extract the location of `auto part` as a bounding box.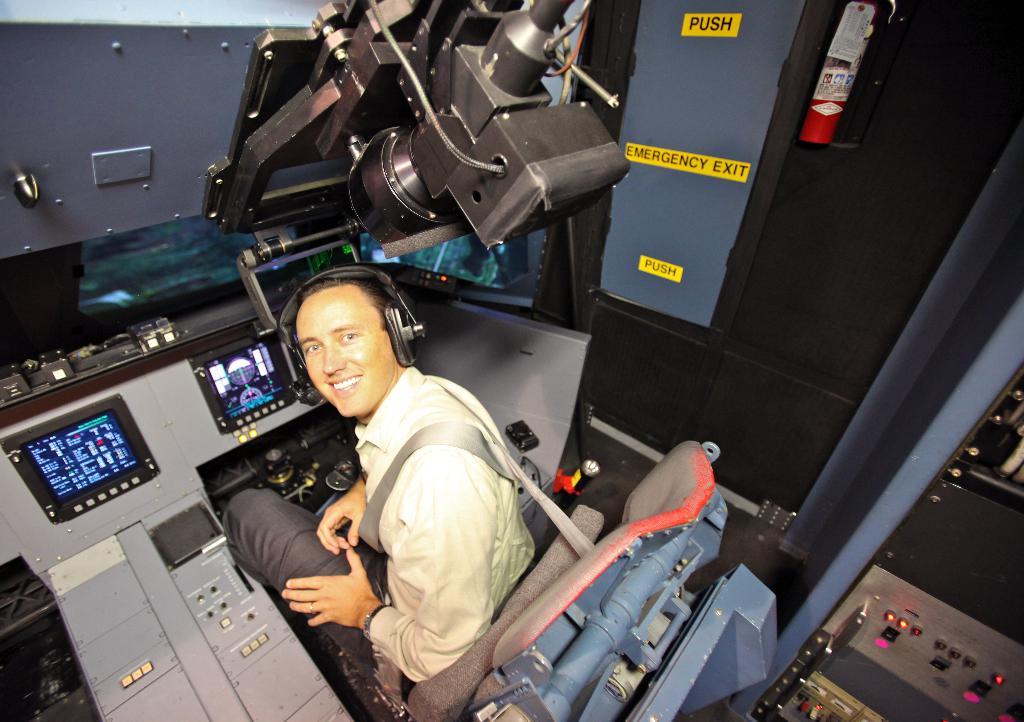
[left=580, top=0, right=824, bottom=342].
